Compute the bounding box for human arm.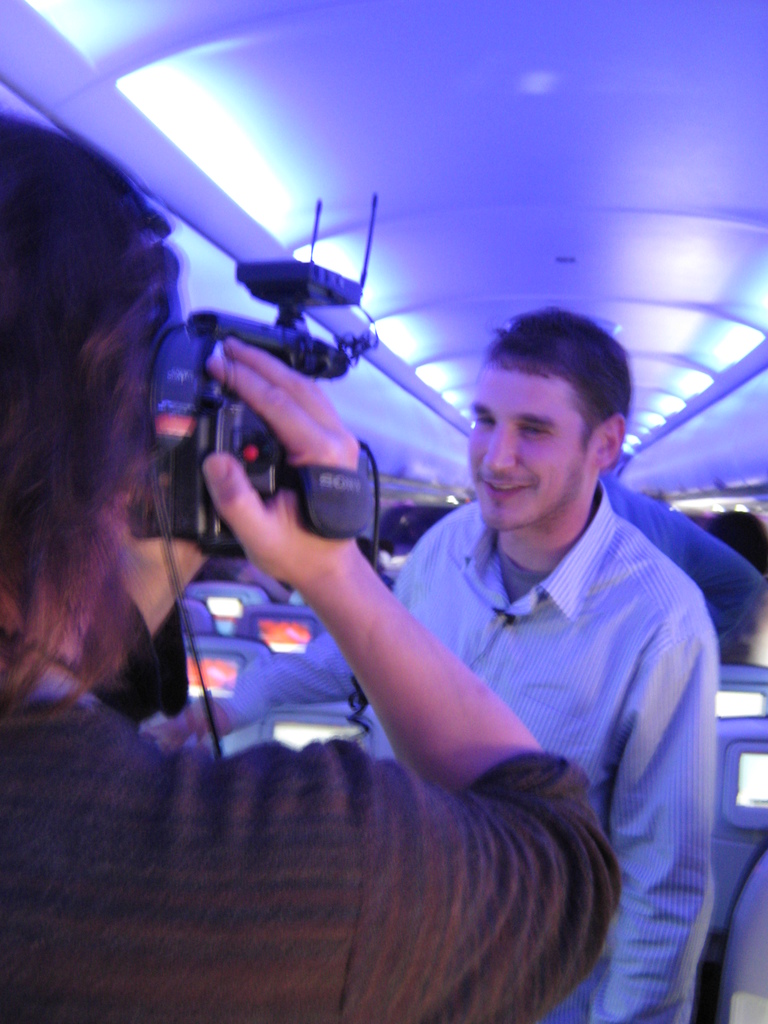
[182, 627, 347, 720].
